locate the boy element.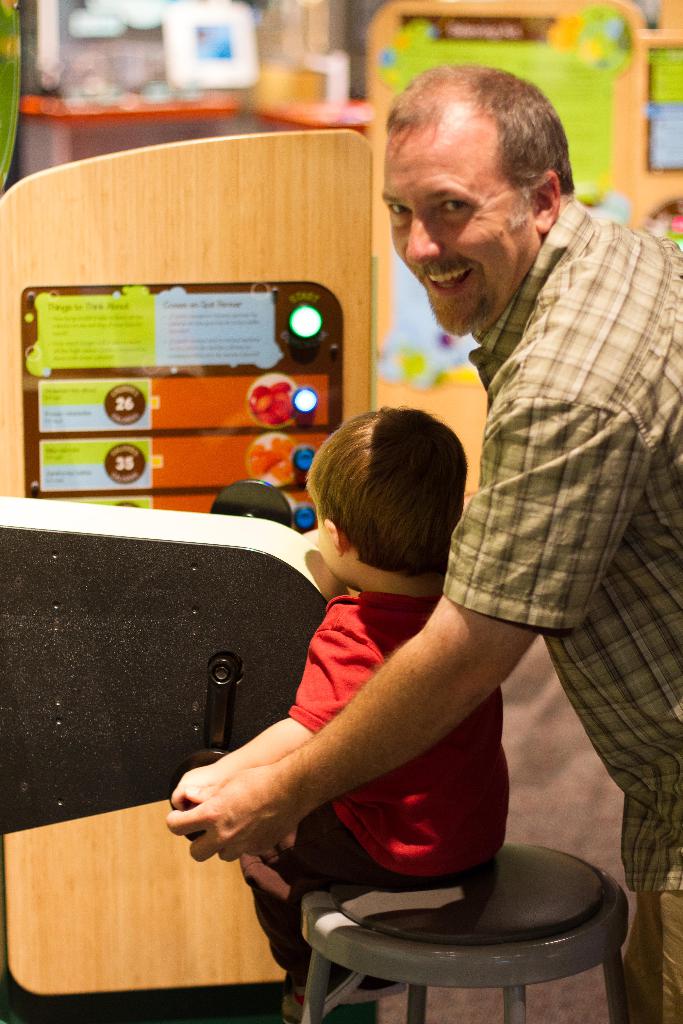
Element bbox: left=164, top=369, right=559, bottom=1001.
